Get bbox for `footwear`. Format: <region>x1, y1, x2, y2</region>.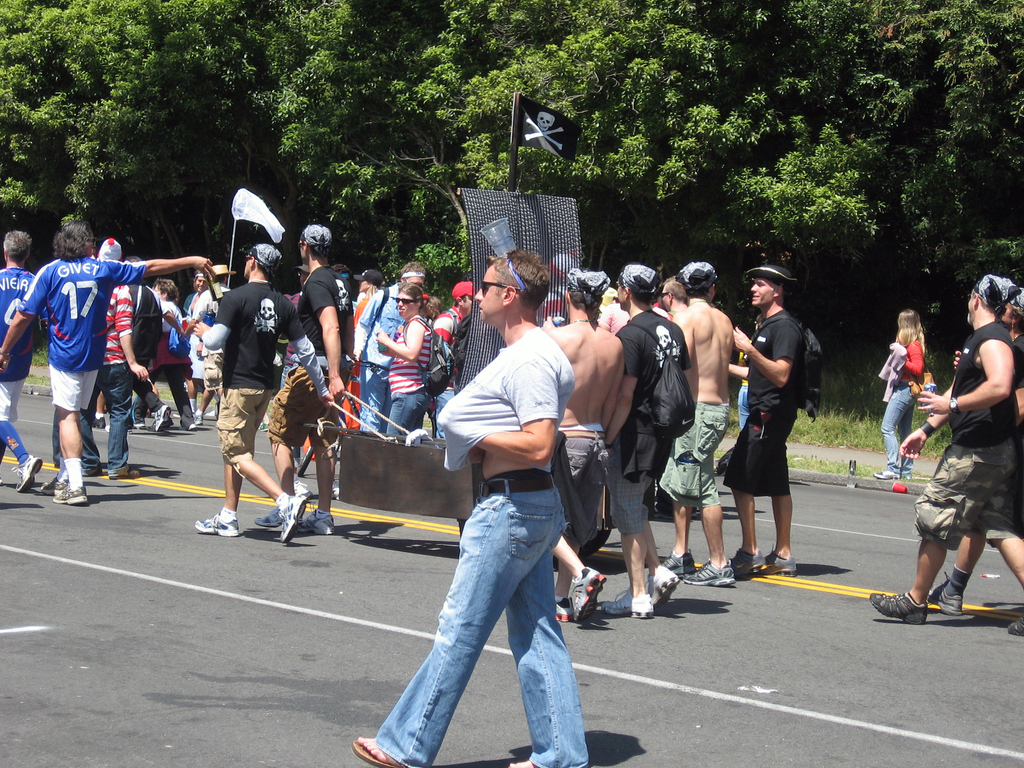
<region>572, 565, 607, 623</region>.
